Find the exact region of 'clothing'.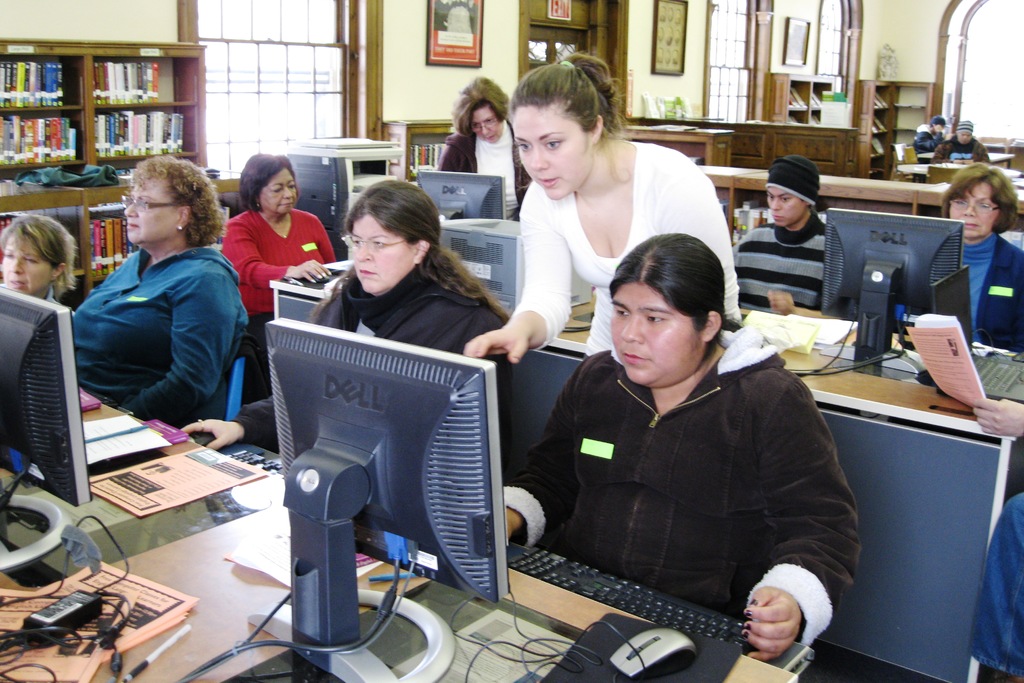
Exact region: <region>440, 125, 532, 217</region>.
